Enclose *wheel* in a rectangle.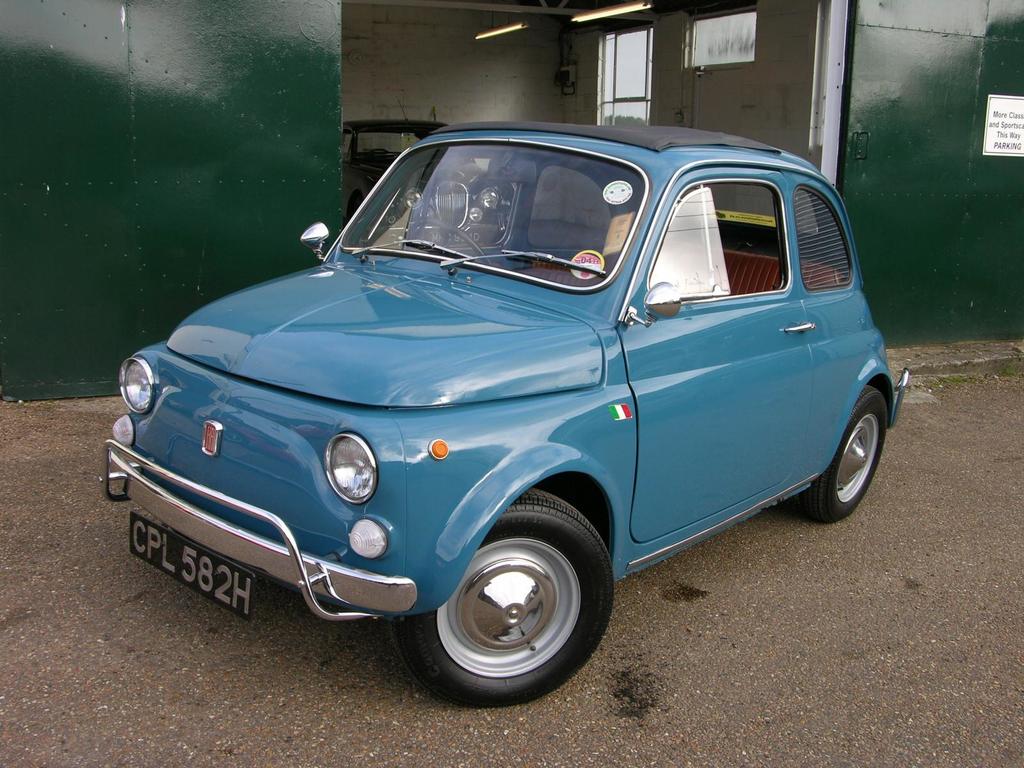
[left=408, top=214, right=489, bottom=262].
